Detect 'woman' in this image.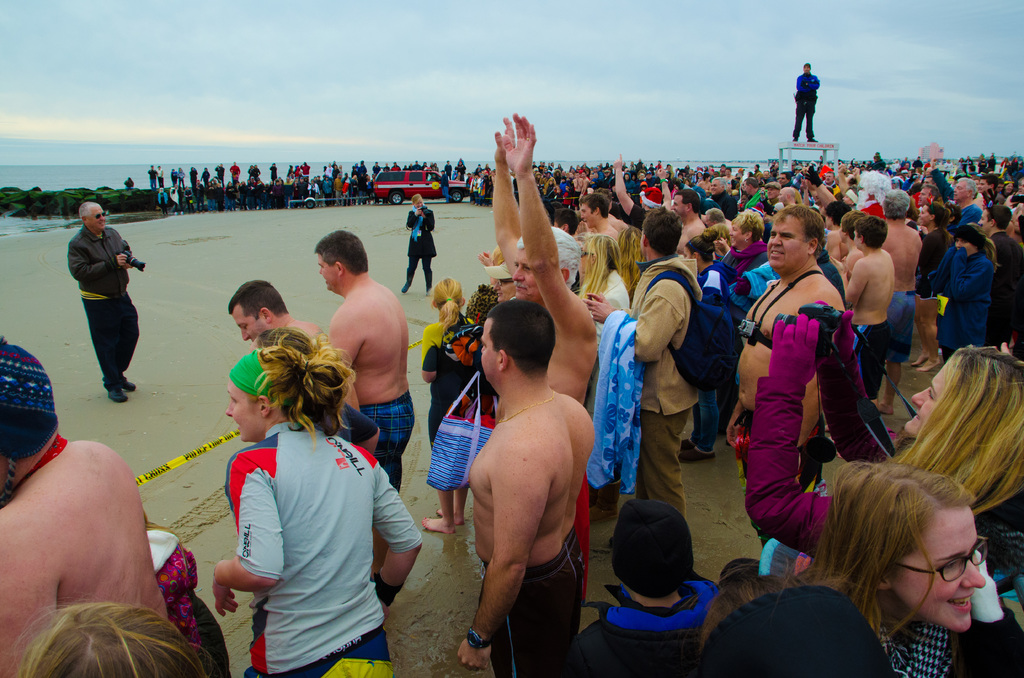
Detection: [680, 223, 733, 444].
